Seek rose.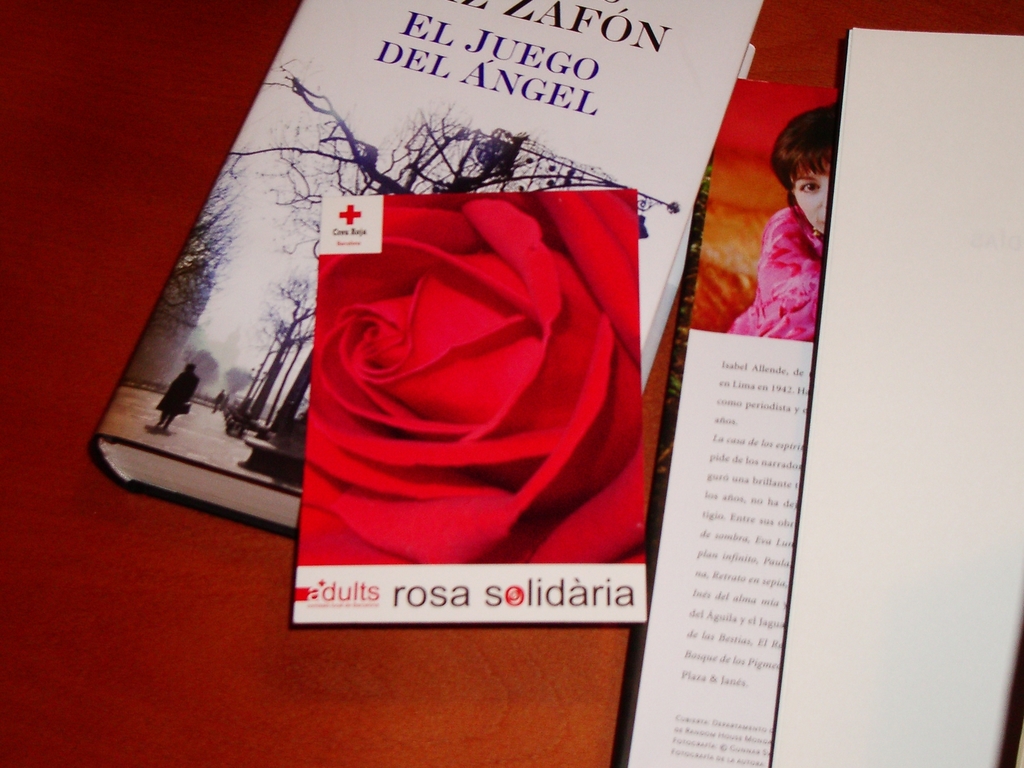
bbox(296, 188, 645, 564).
